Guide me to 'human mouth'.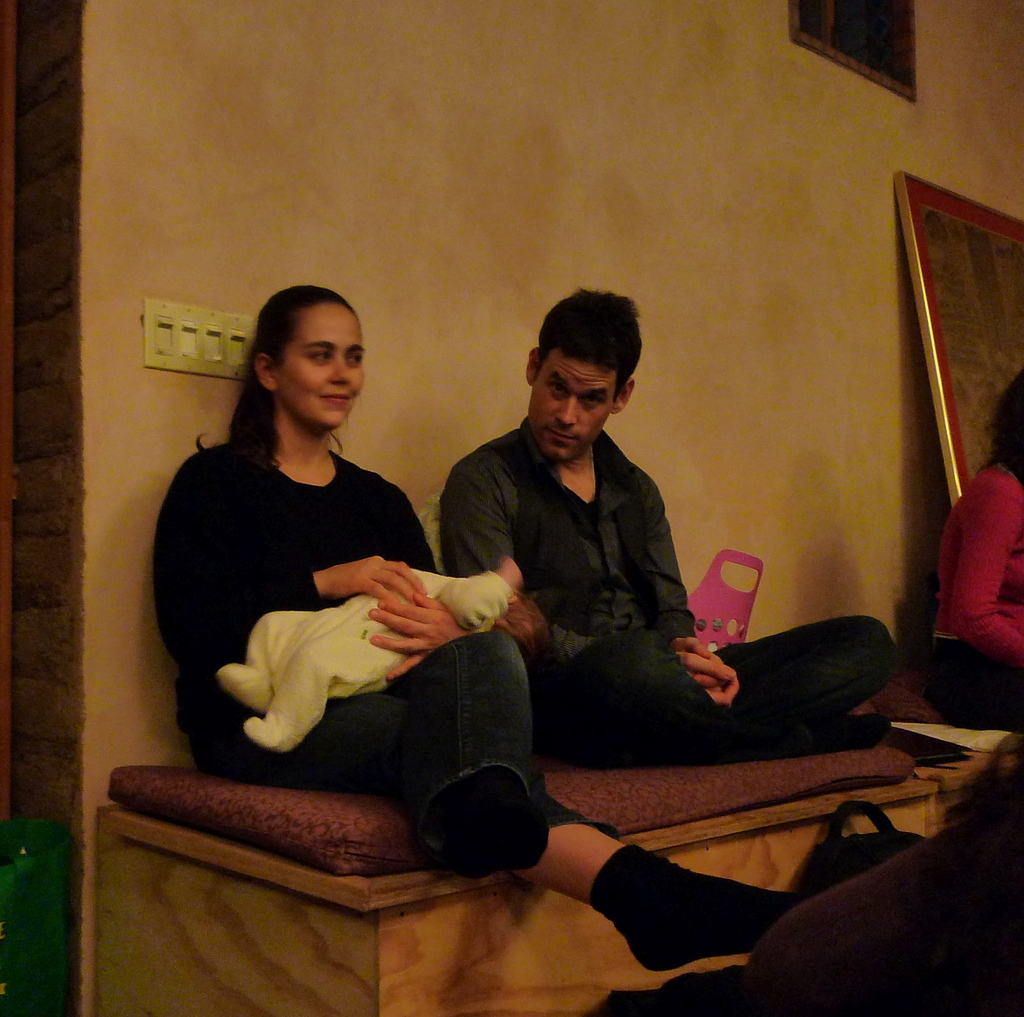
Guidance: [545,434,578,439].
